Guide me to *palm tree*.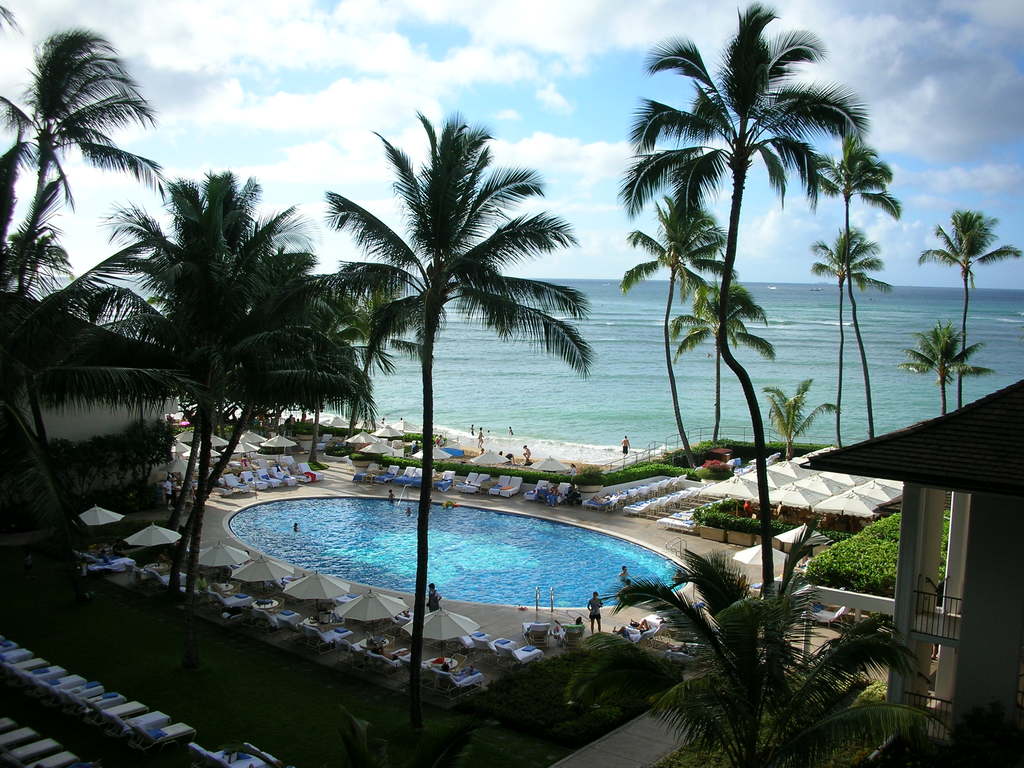
Guidance: pyautogui.locateOnScreen(100, 161, 312, 600).
